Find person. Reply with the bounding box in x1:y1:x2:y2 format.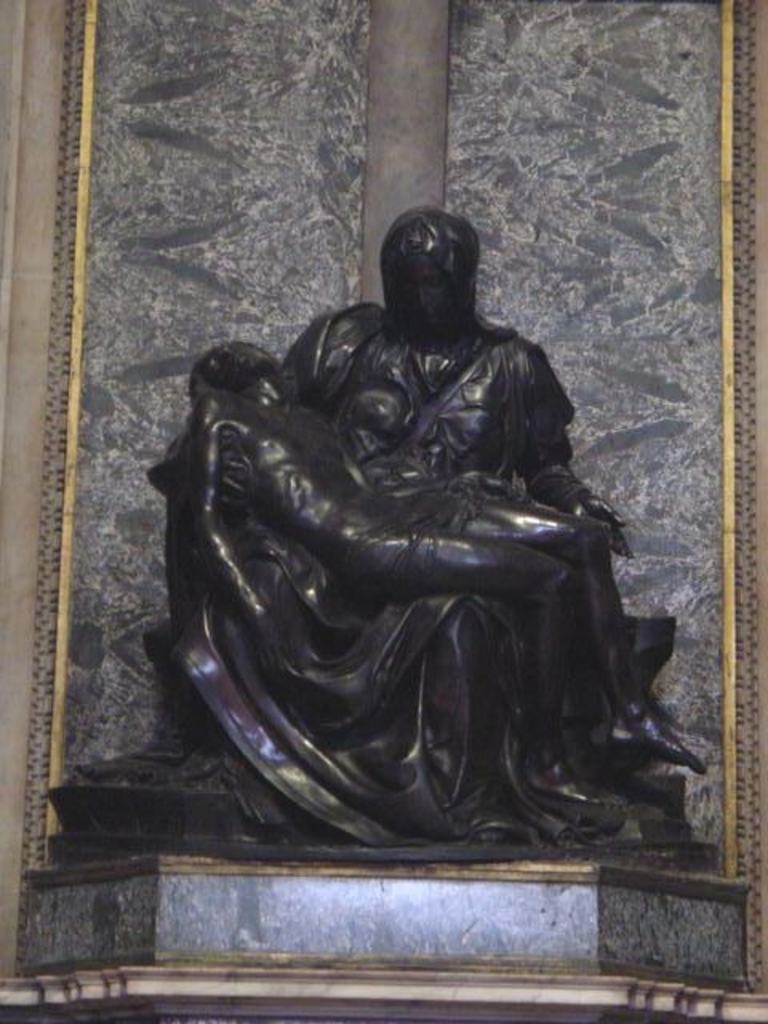
176:349:624:829.
